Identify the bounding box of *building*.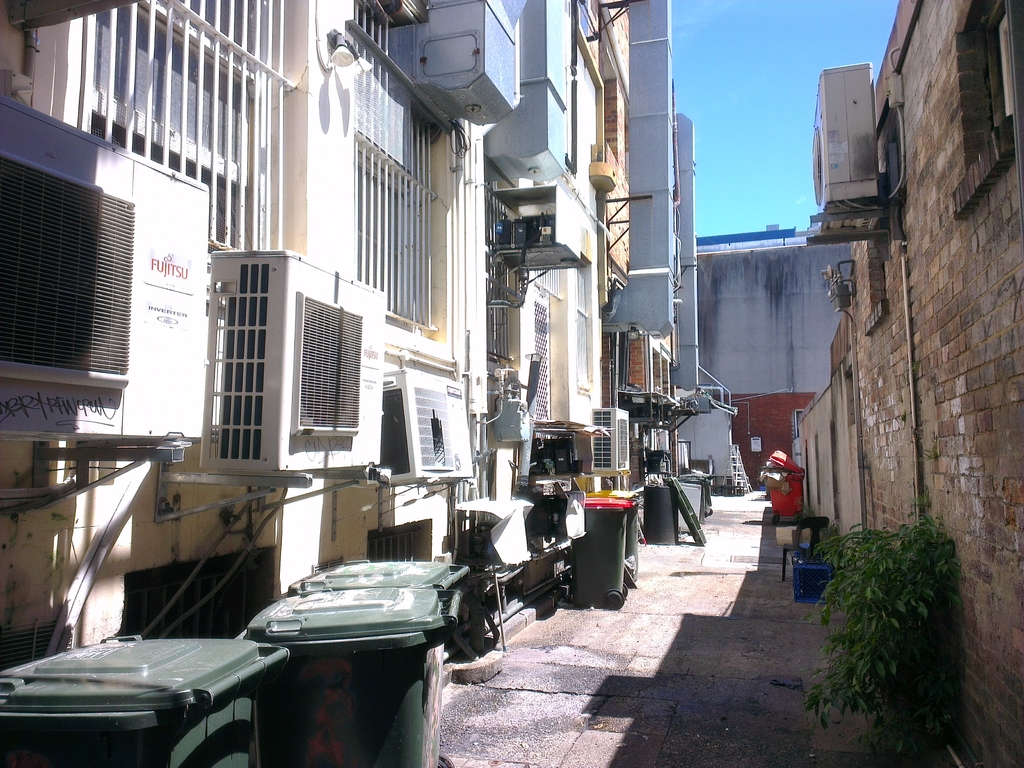
[790, 0, 1023, 767].
